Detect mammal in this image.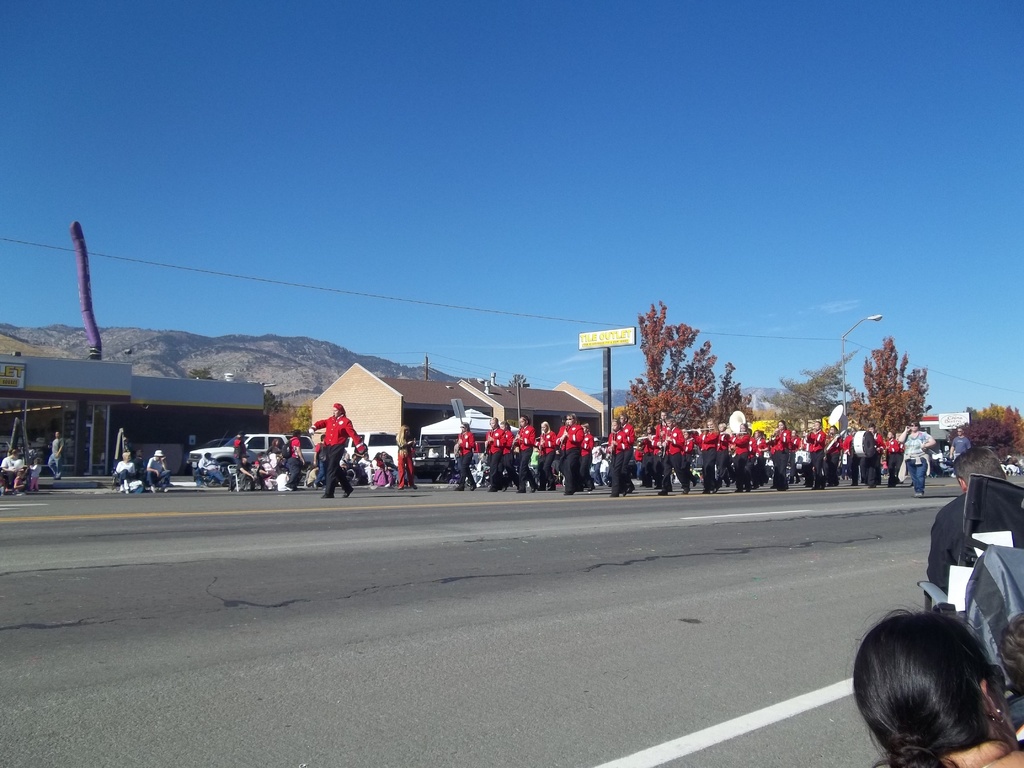
Detection: [358, 452, 367, 479].
